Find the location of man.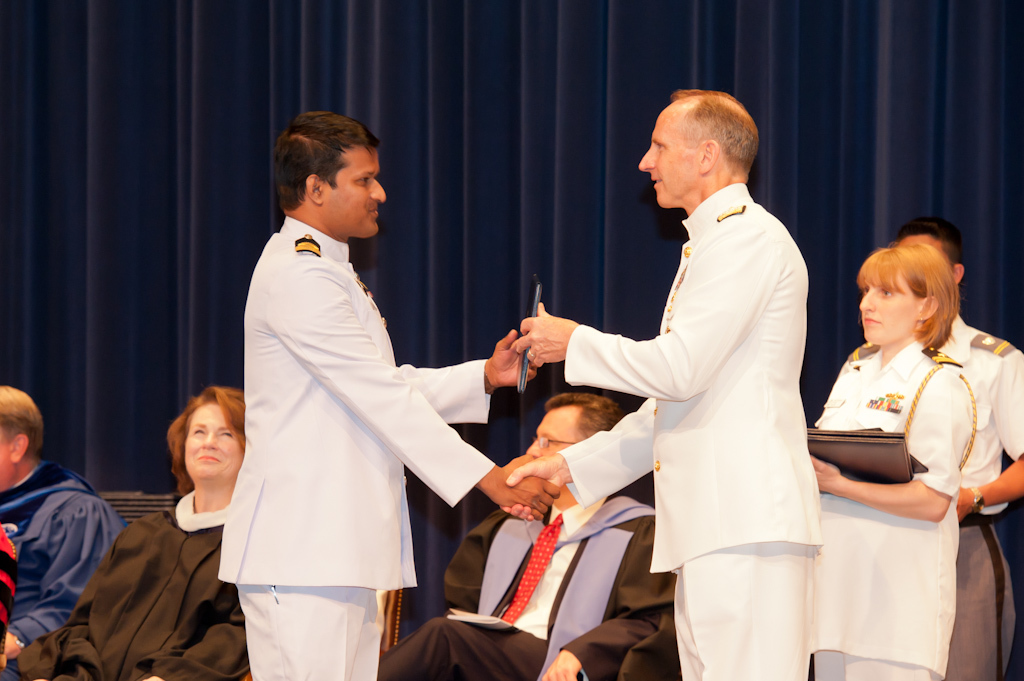
Location: <box>497,89,825,680</box>.
